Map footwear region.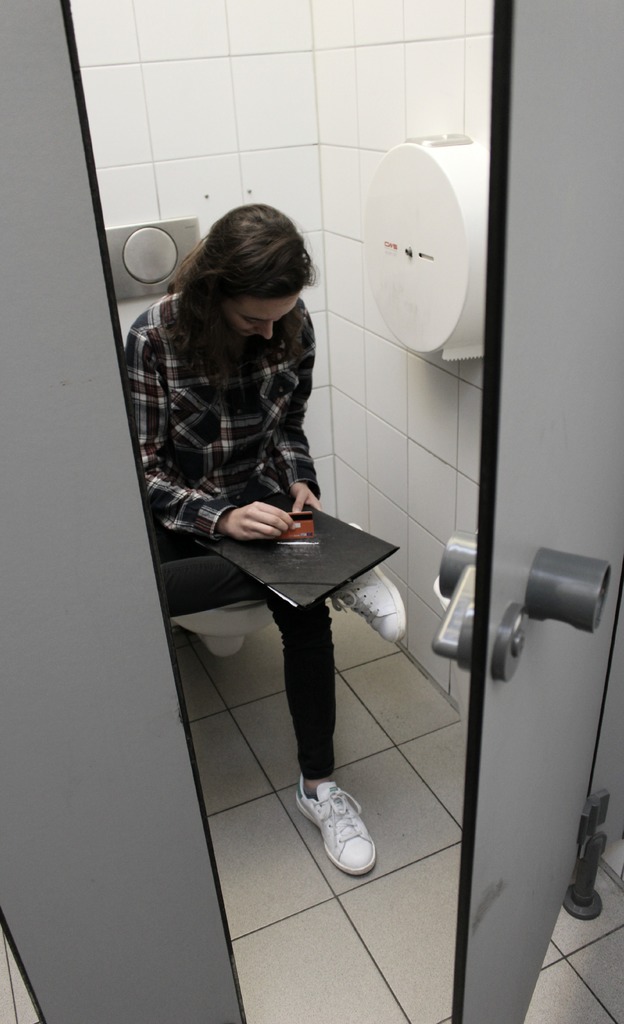
Mapped to bbox=(324, 557, 410, 643).
